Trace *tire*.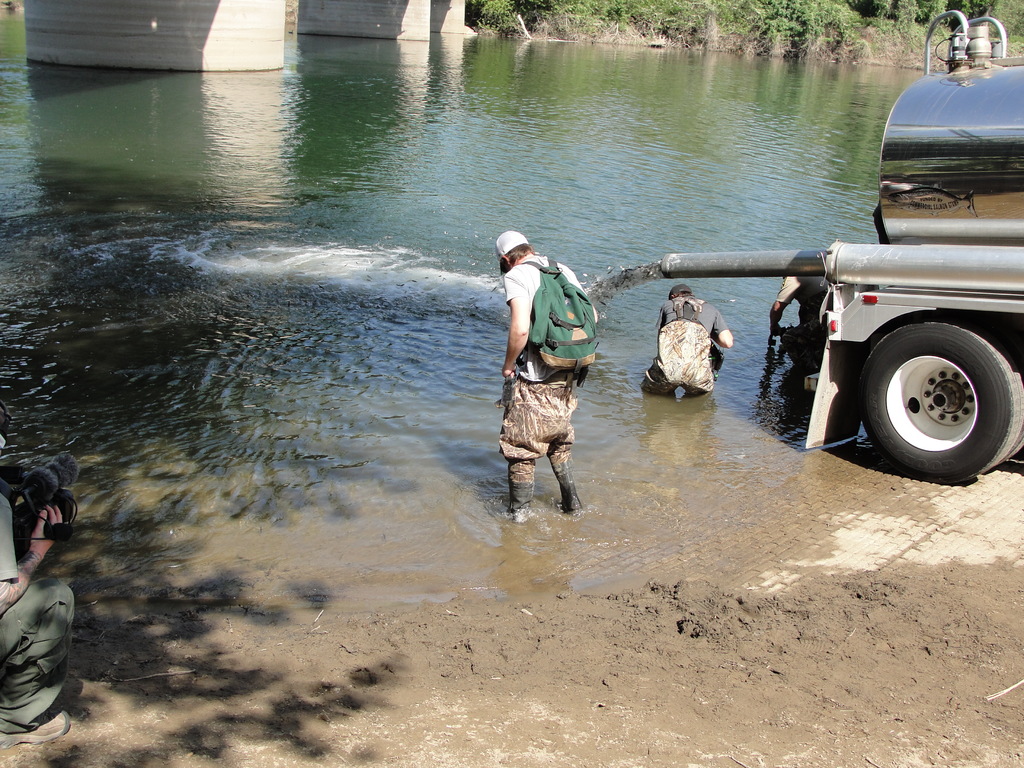
Traced to locate(864, 298, 1005, 470).
